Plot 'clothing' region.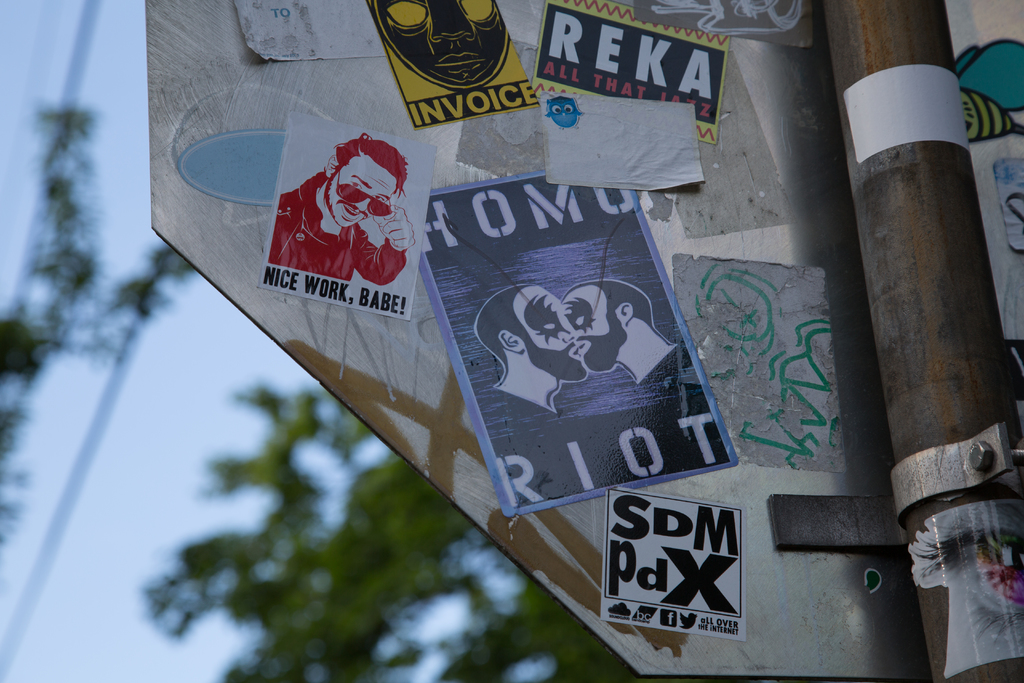
Plotted at locate(269, 174, 408, 284).
